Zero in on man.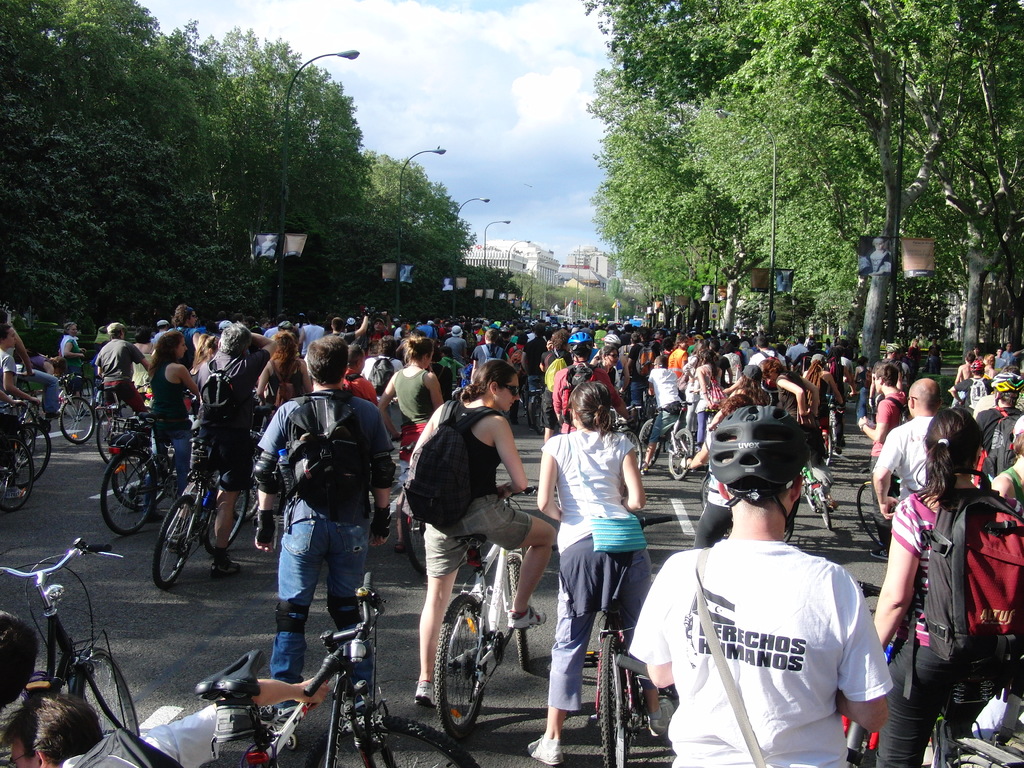
Zeroed in: (260,335,399,712).
